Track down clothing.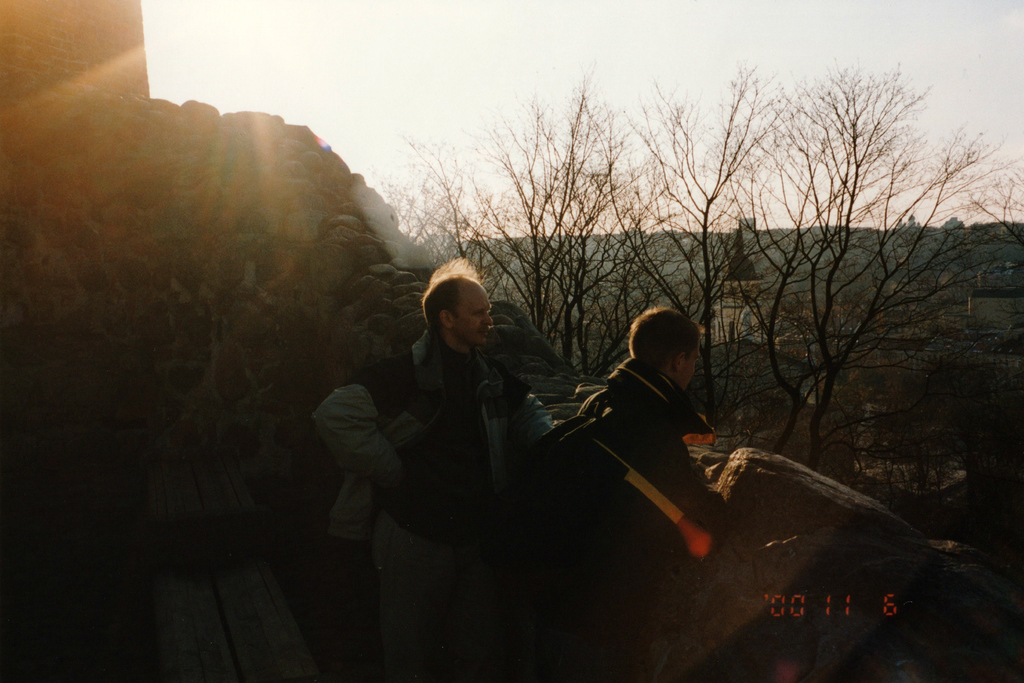
Tracked to pyautogui.locateOnScreen(312, 332, 550, 682).
